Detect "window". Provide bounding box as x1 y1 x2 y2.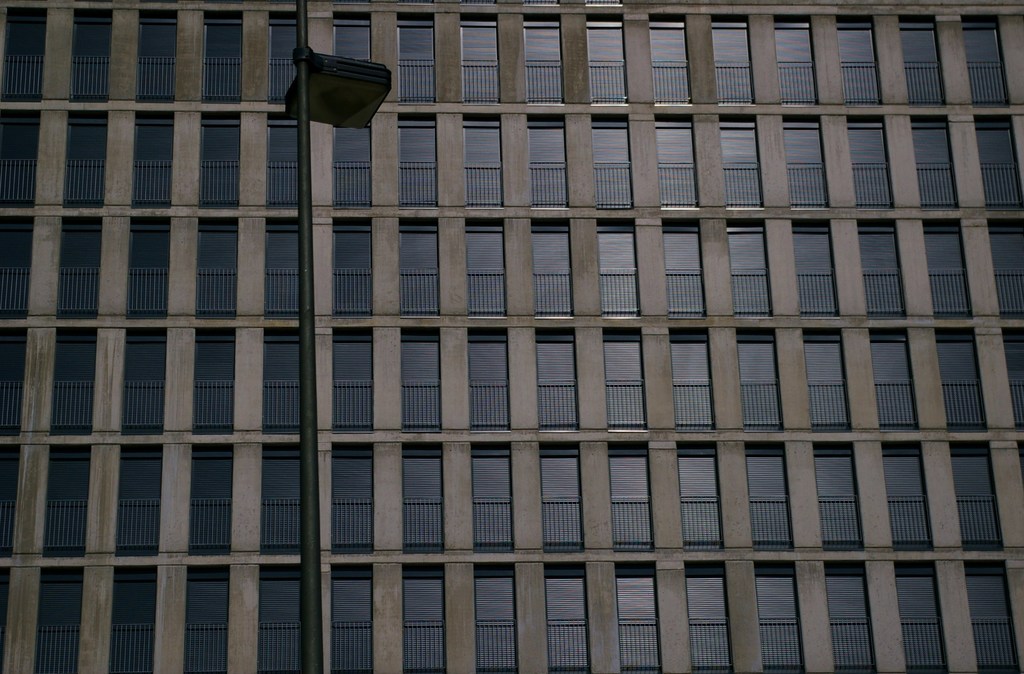
902 15 945 106.
